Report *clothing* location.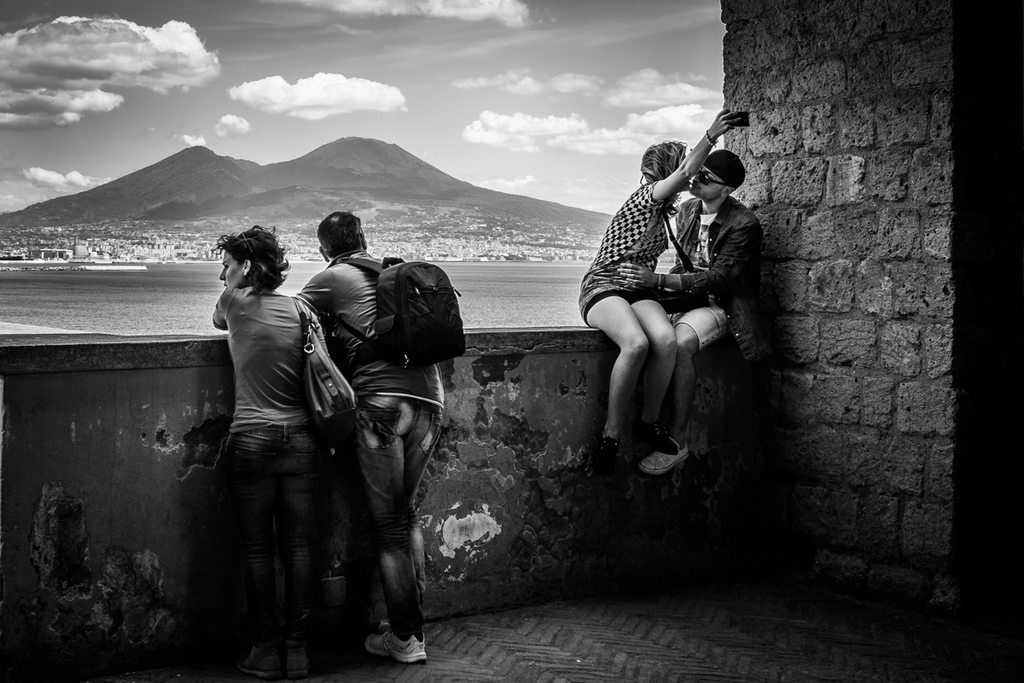
Report: locate(579, 183, 681, 335).
